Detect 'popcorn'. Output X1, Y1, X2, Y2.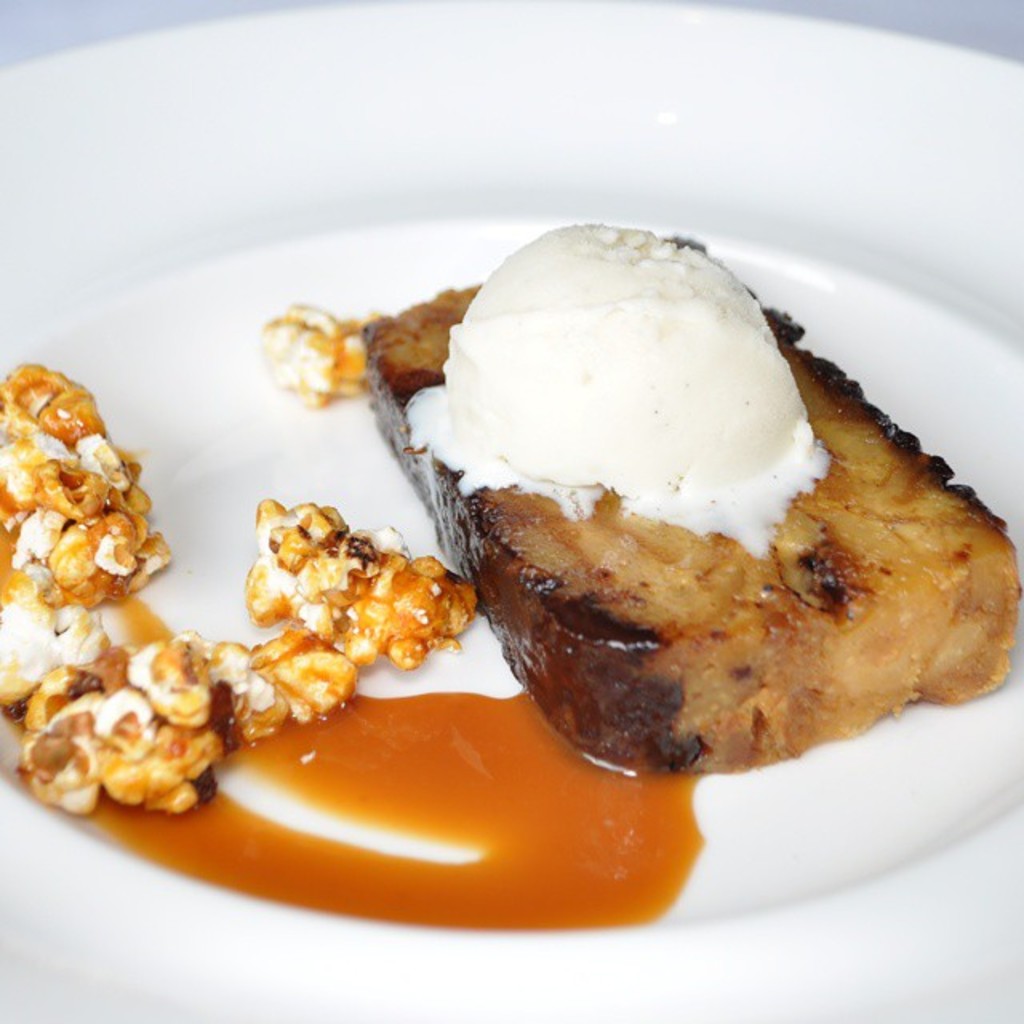
245, 507, 461, 664.
